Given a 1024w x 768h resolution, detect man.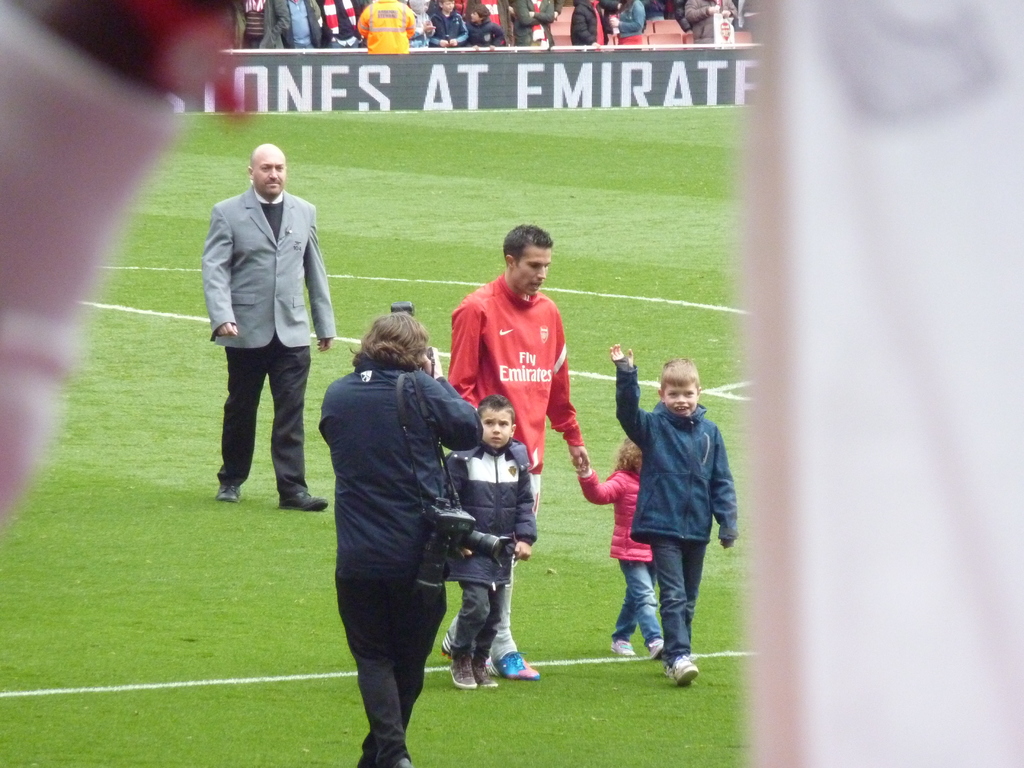
pyautogui.locateOnScreen(685, 0, 740, 42).
